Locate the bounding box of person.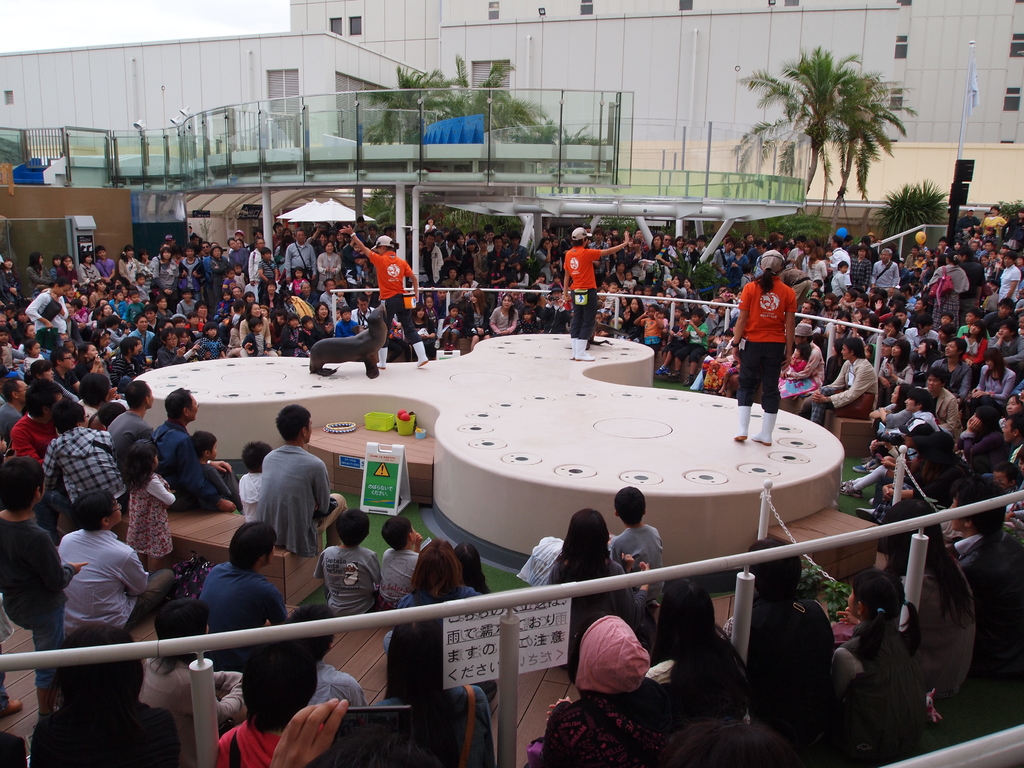
Bounding box: bbox(589, 235, 610, 269).
